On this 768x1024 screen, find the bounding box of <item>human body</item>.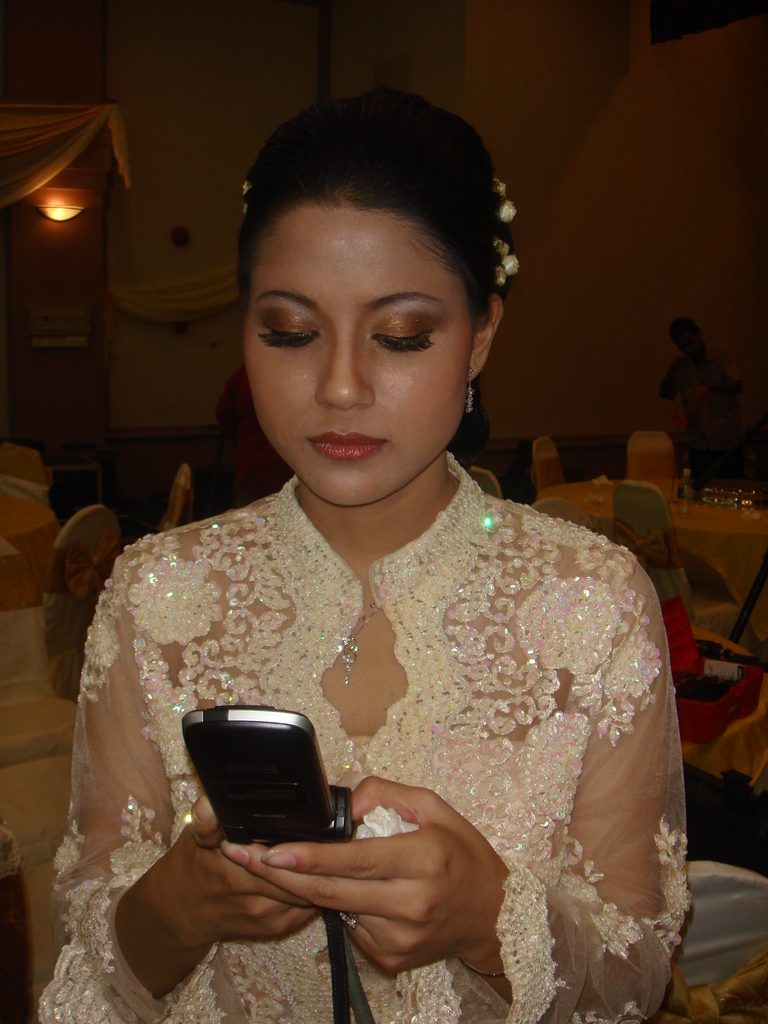
Bounding box: detection(42, 104, 718, 1009).
